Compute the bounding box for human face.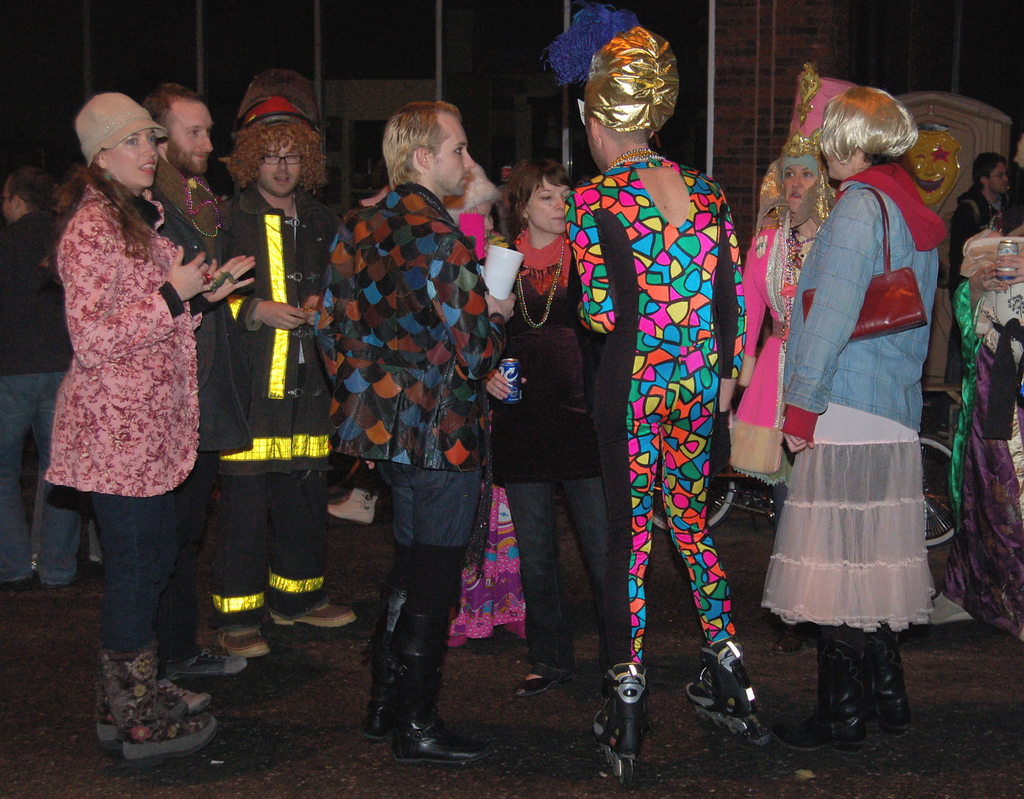
<bbox>991, 167, 1009, 194</bbox>.
